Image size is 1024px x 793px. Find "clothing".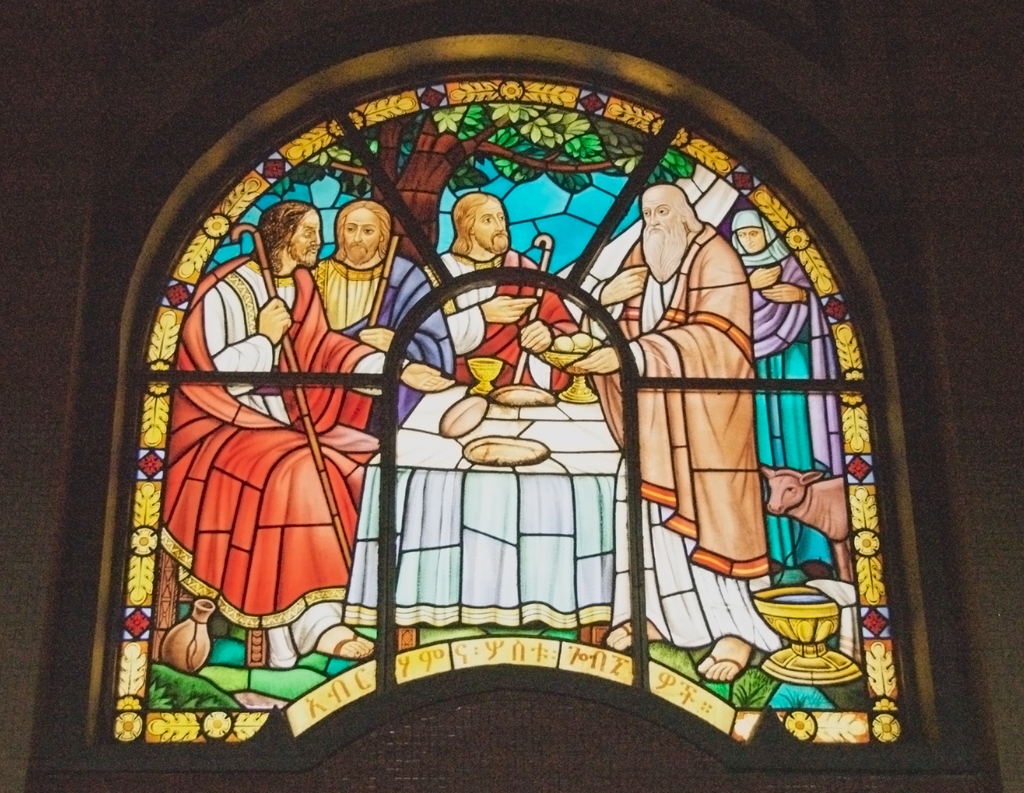
pyautogui.locateOnScreen(307, 257, 452, 442).
